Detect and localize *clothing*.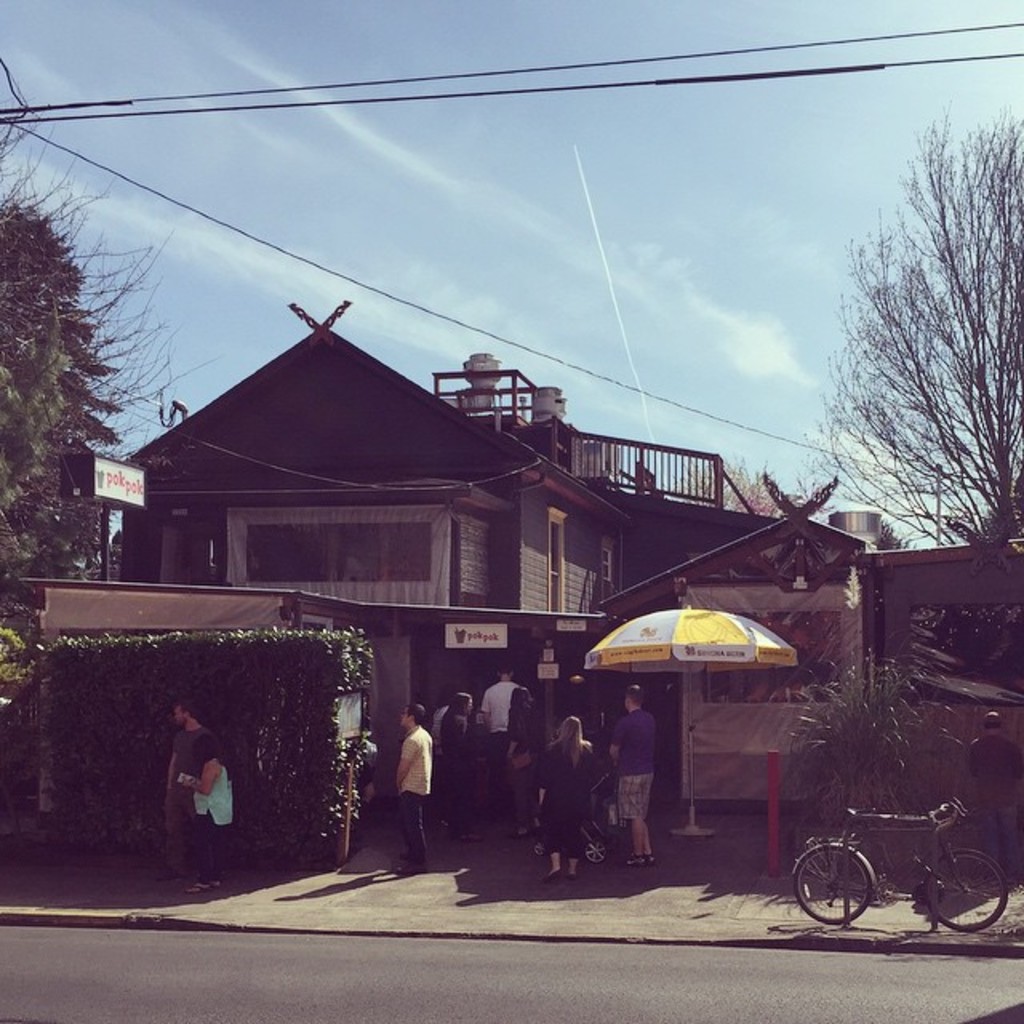
Localized at 482, 683, 525, 805.
